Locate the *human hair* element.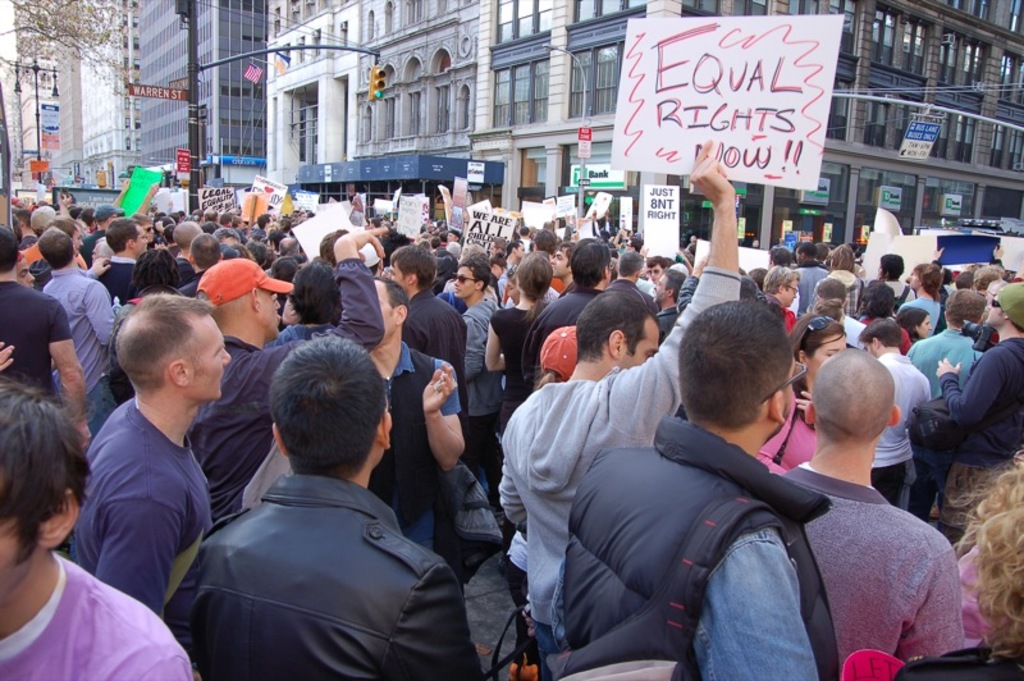
Element bbox: locate(764, 262, 799, 296).
